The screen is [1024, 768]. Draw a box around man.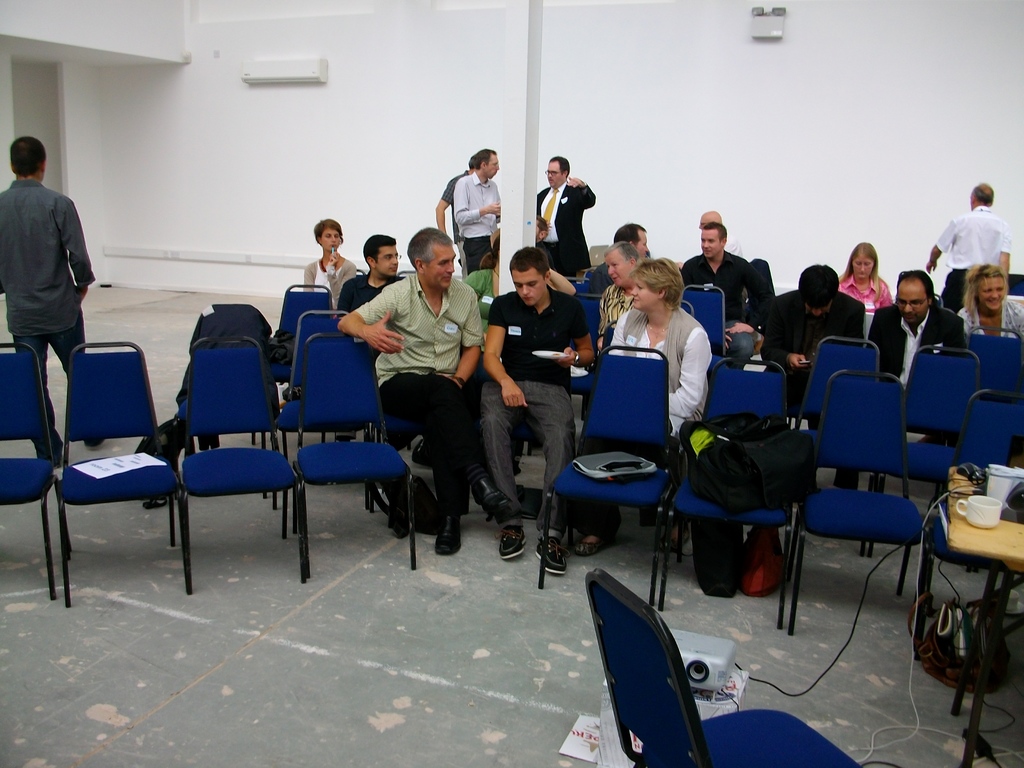
{"left": 536, "top": 152, "right": 594, "bottom": 273}.
